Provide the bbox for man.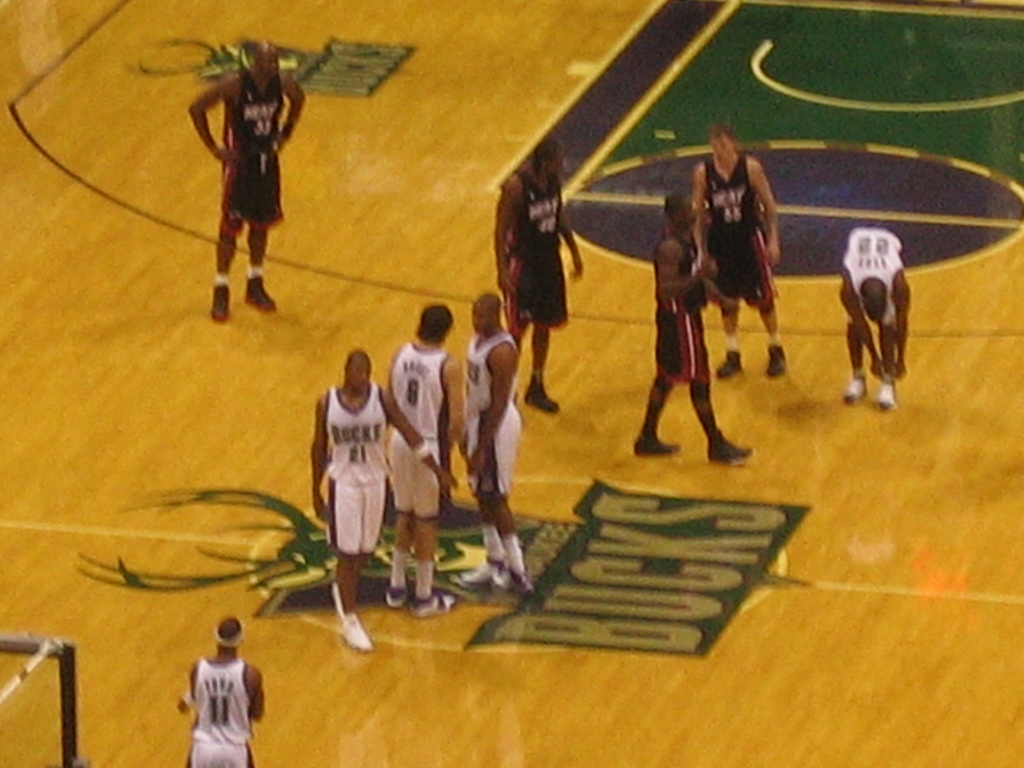
[191,33,307,324].
